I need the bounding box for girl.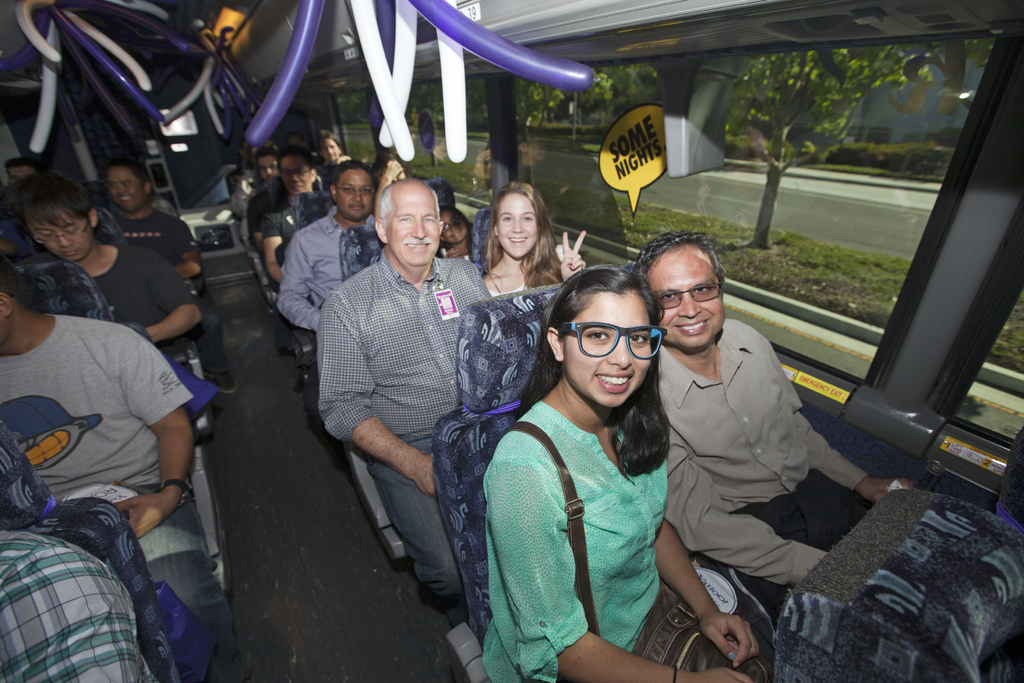
Here it is: <region>481, 269, 771, 682</region>.
